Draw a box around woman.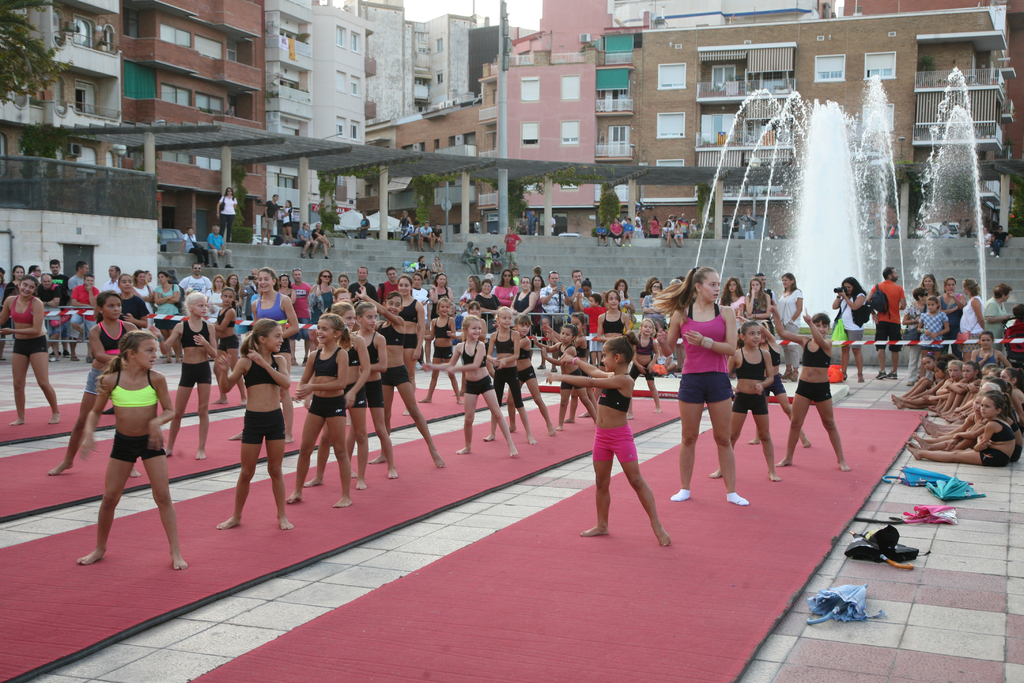
BBox(721, 273, 744, 331).
